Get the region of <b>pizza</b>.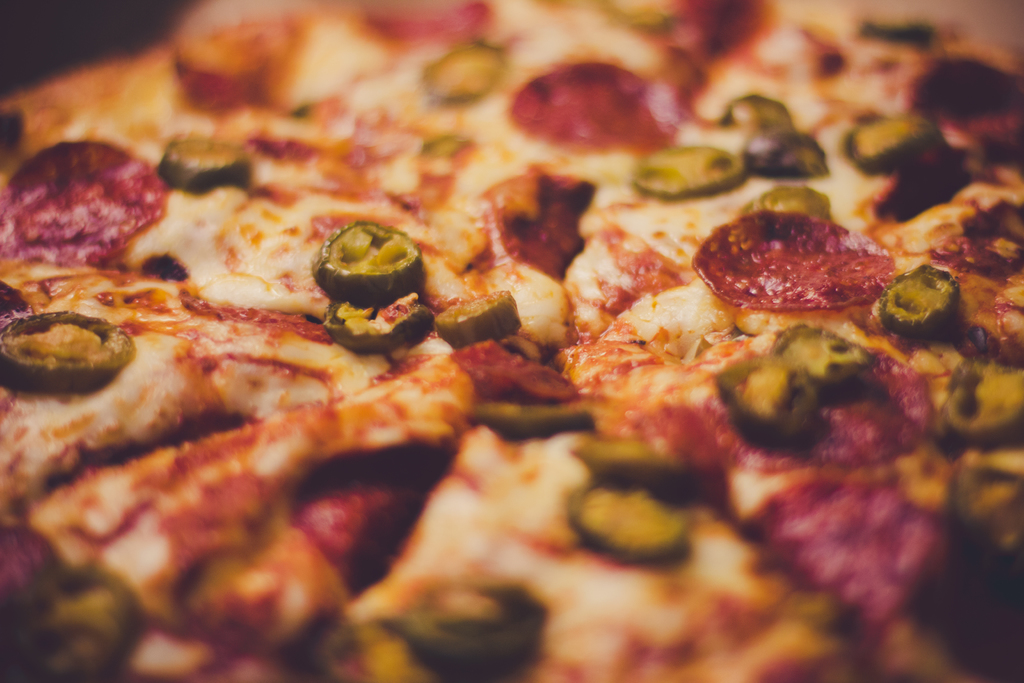
0:0:1023:670.
